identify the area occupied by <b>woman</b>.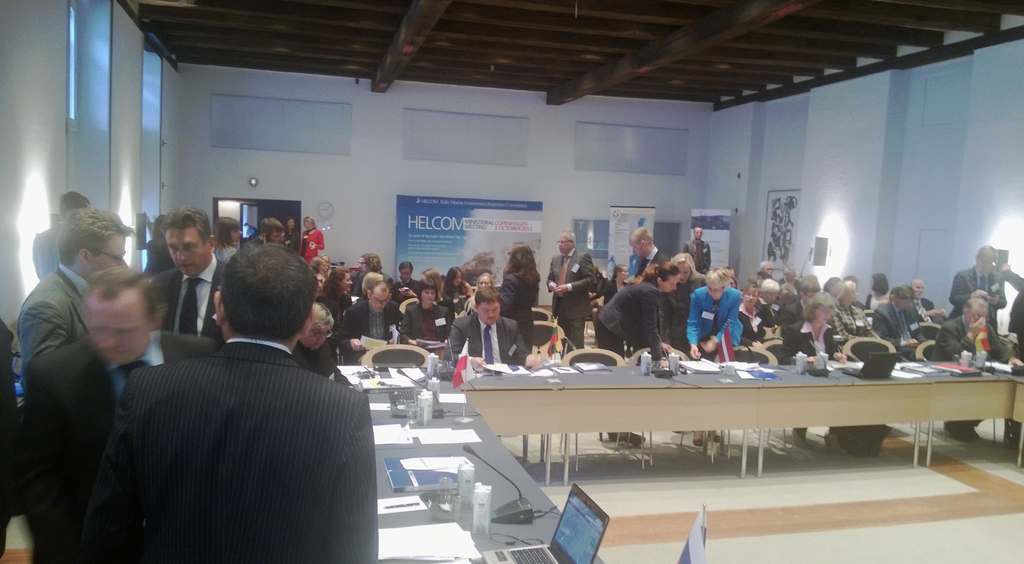
Area: x1=438, y1=263, x2=470, y2=312.
